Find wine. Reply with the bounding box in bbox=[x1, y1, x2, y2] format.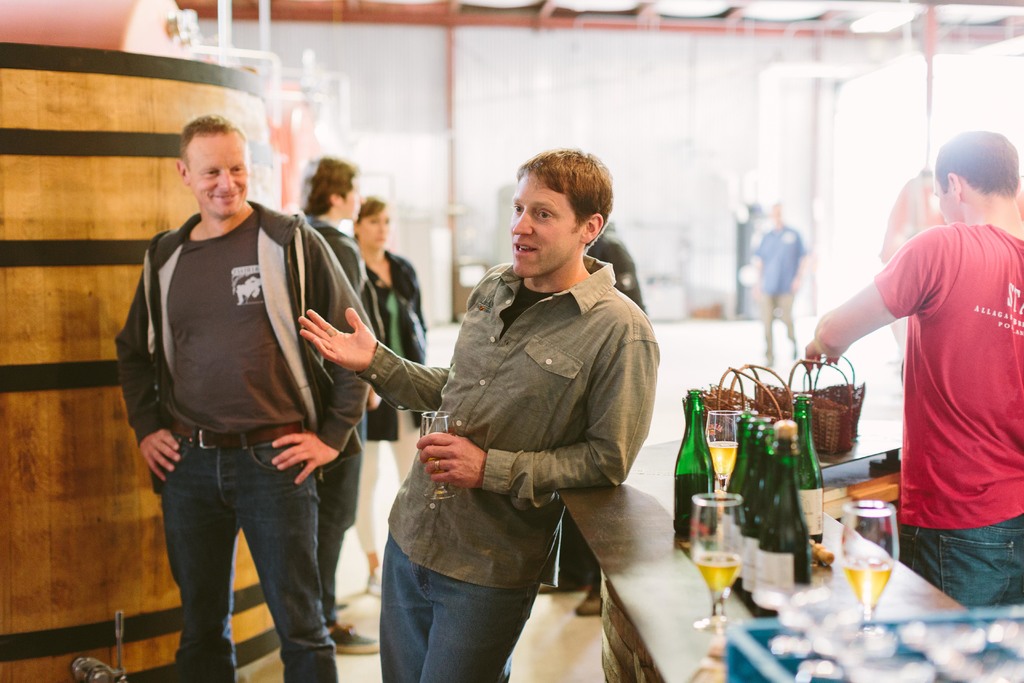
bbox=[791, 394, 825, 543].
